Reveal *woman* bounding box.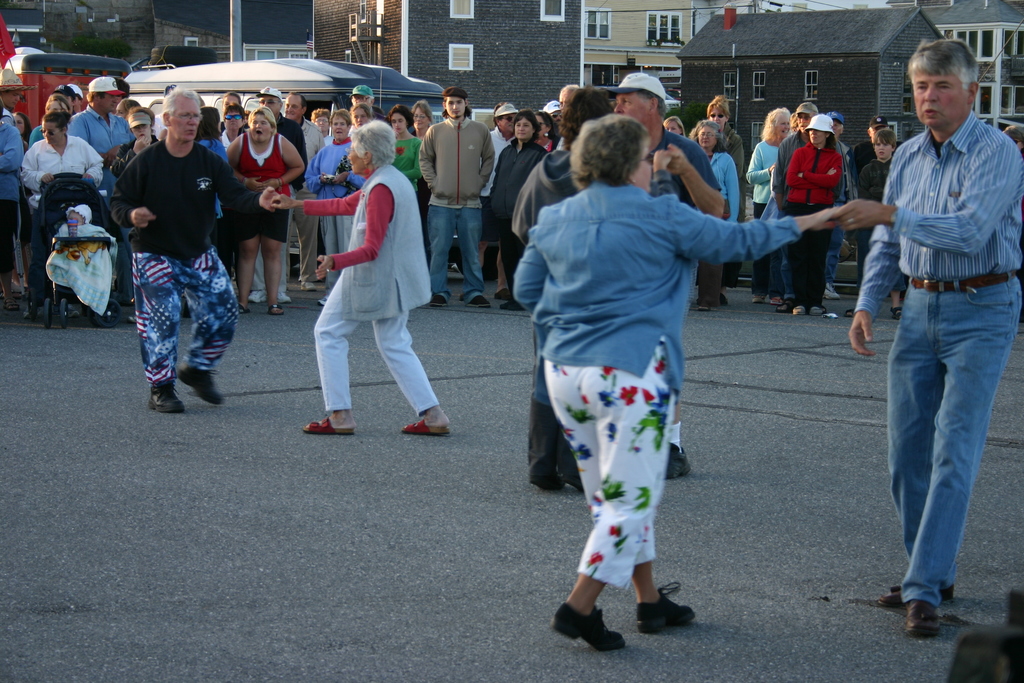
Revealed: x1=307 y1=110 x2=370 y2=306.
